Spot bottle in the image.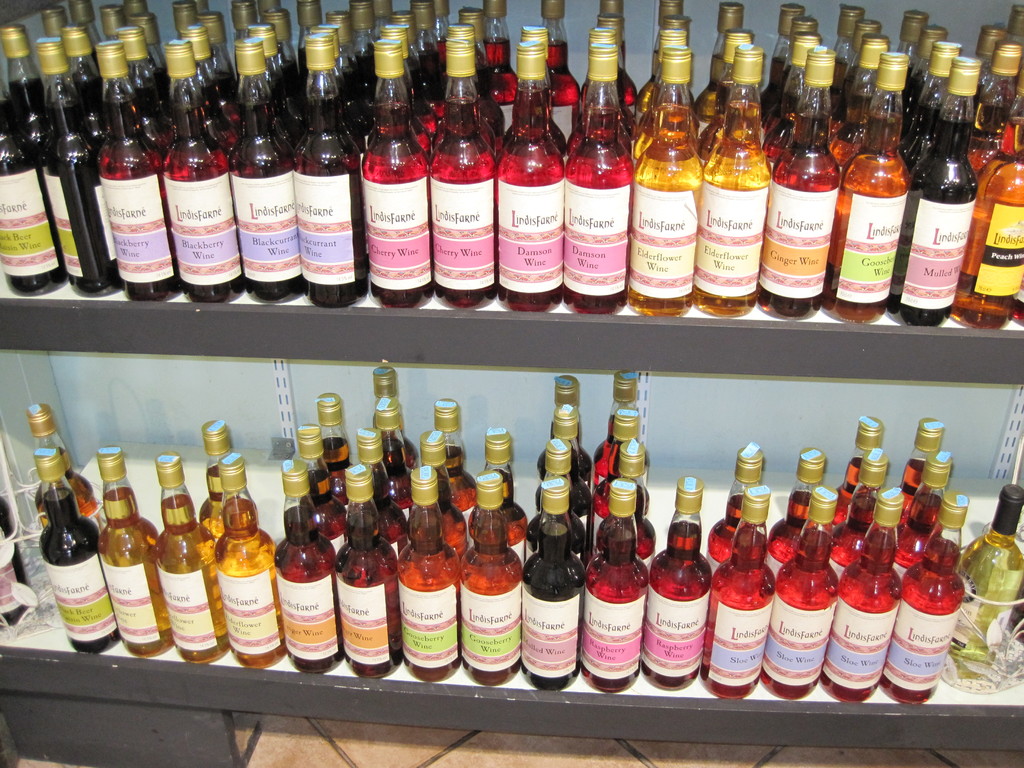
bottle found at select_region(596, 405, 649, 502).
